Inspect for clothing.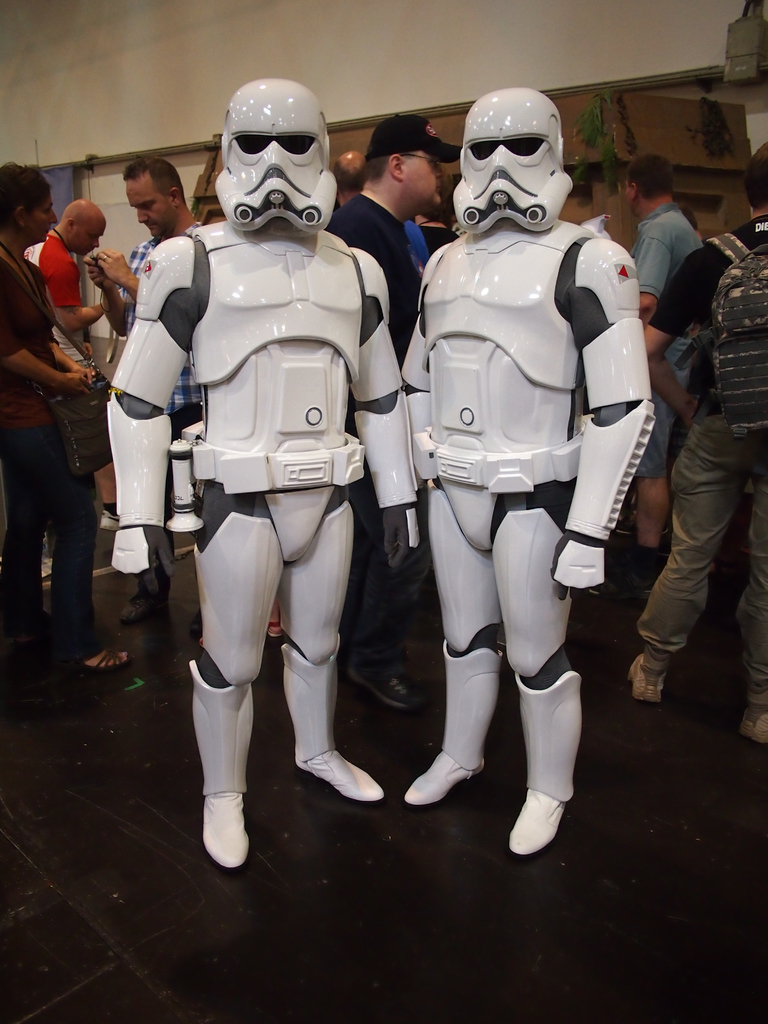
Inspection: bbox=[23, 233, 84, 378].
